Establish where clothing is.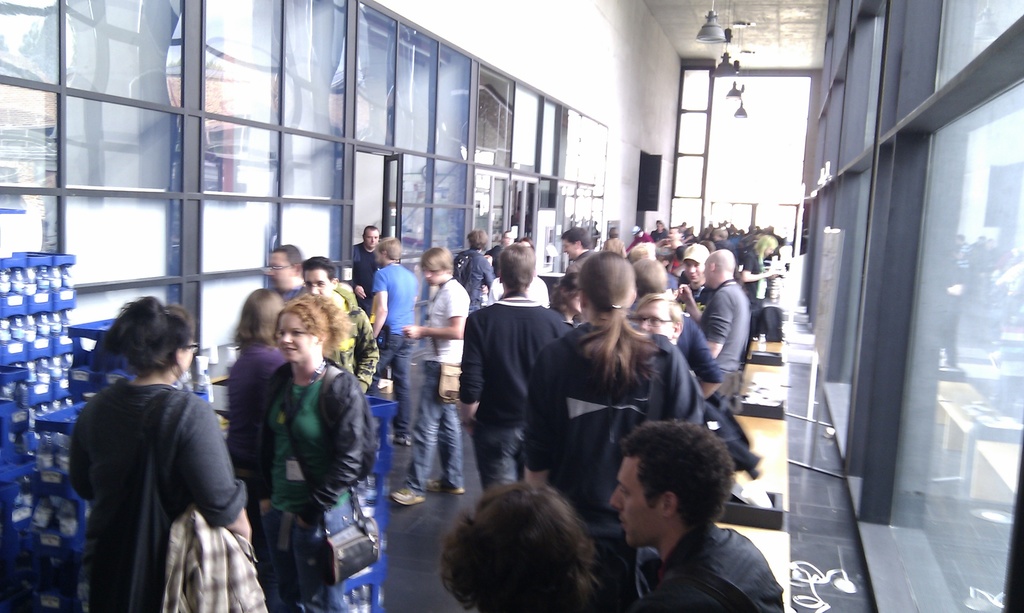
Established at 461/289/582/484.
